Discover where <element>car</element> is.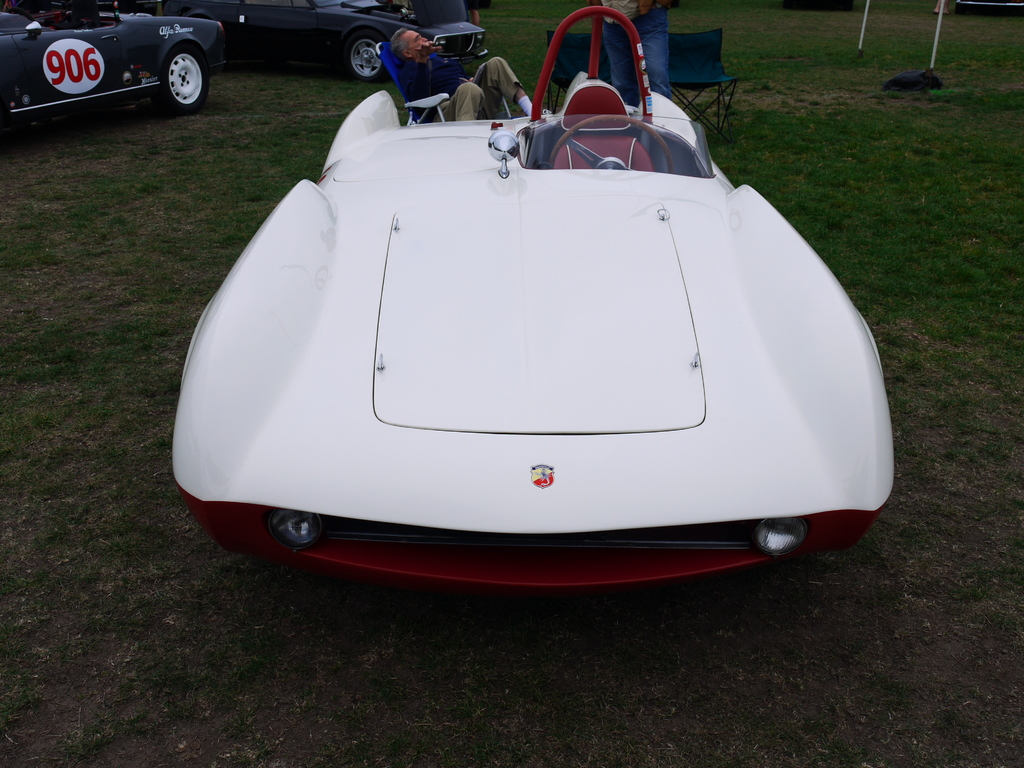
Discovered at select_region(158, 0, 489, 80).
